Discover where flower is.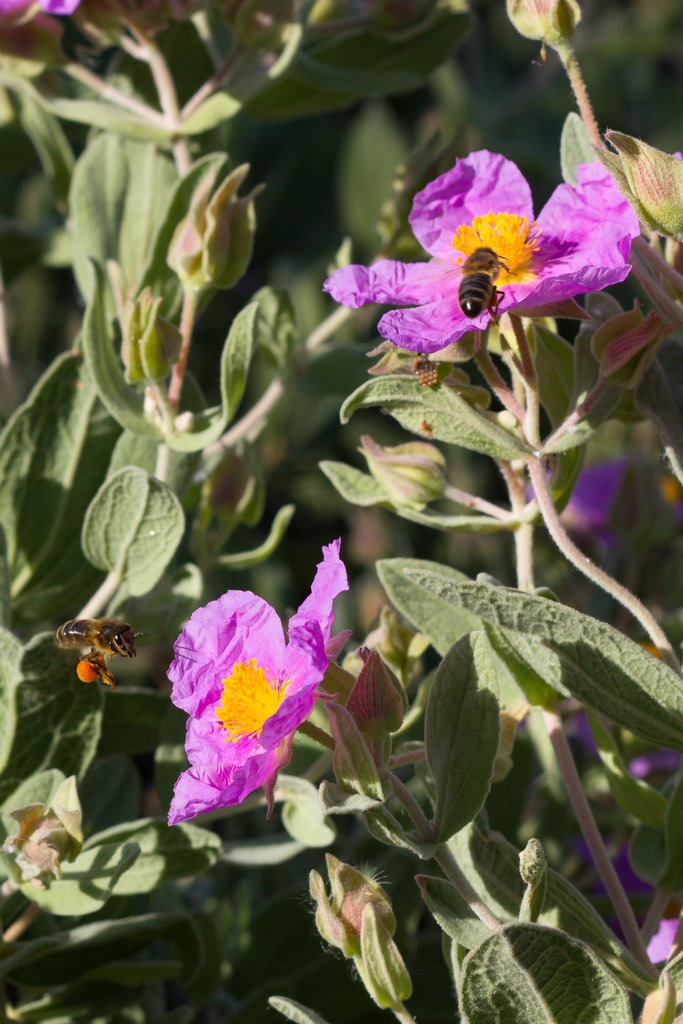
Discovered at <bbox>147, 568, 338, 830</bbox>.
